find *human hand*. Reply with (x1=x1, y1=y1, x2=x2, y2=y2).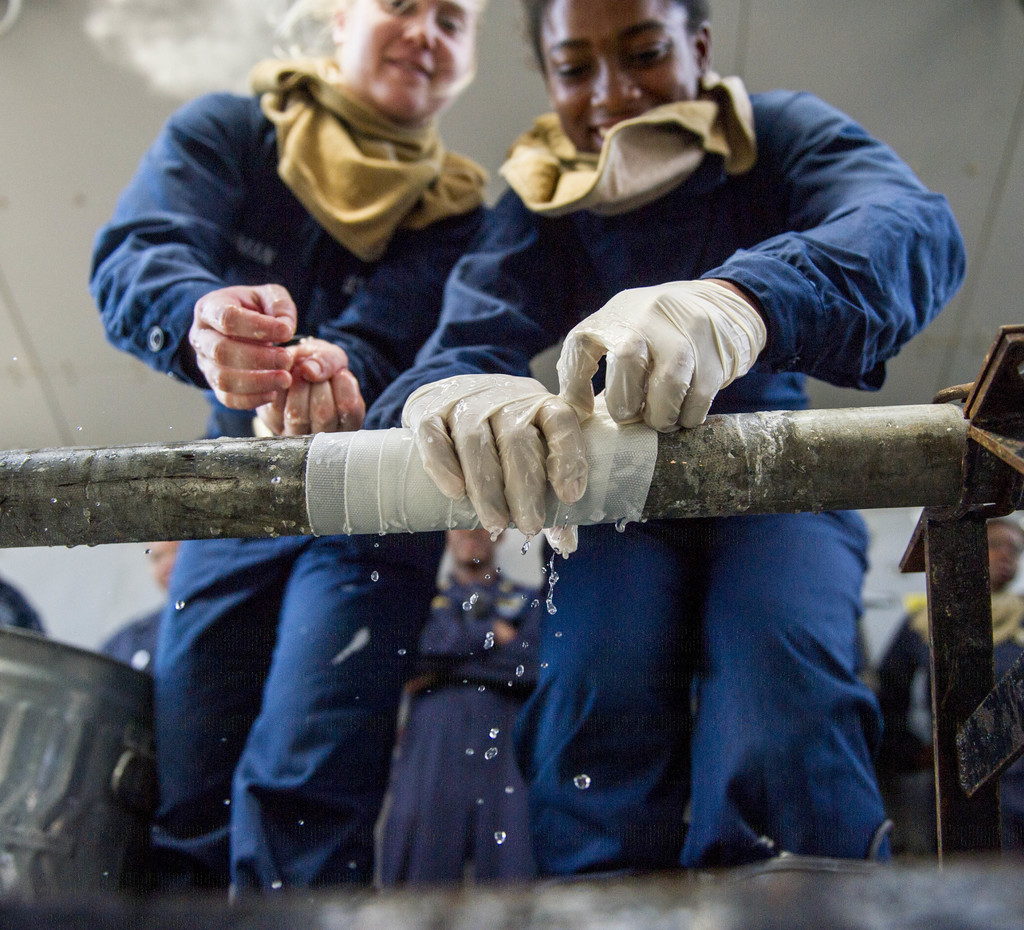
(x1=401, y1=370, x2=639, y2=549).
